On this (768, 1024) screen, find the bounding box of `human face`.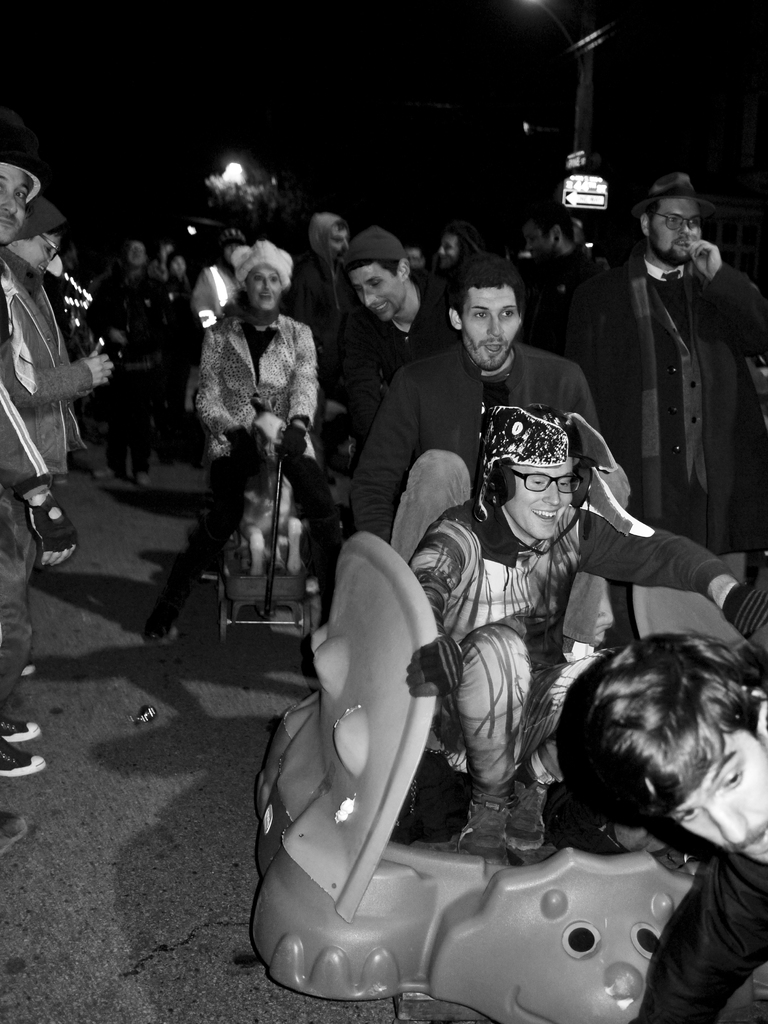
Bounding box: bbox=[668, 733, 767, 865].
